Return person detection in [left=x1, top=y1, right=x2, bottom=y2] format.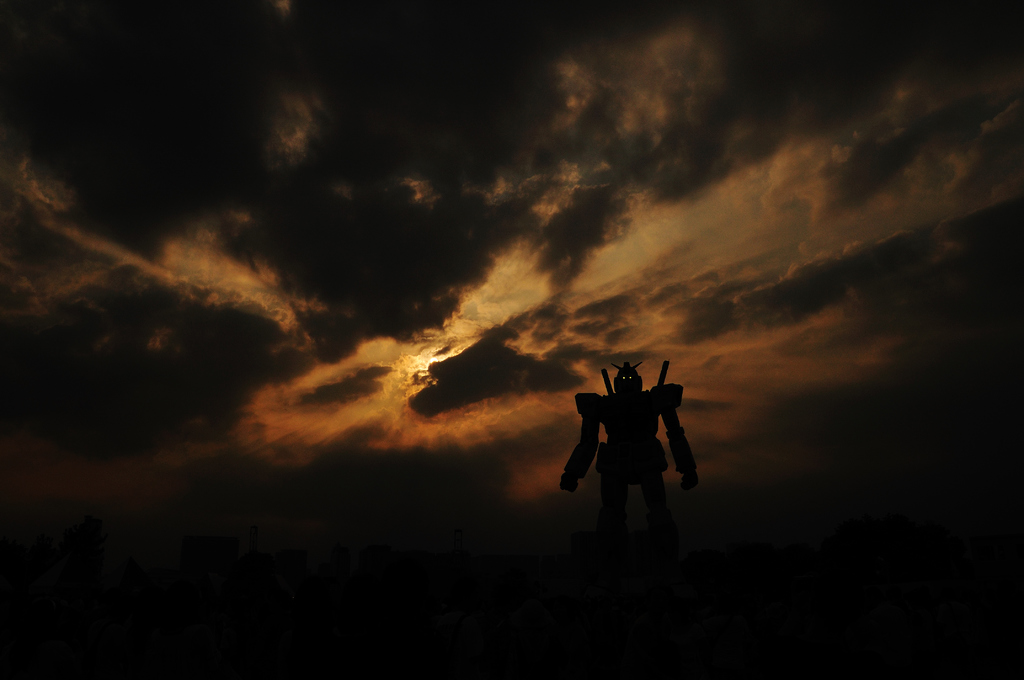
[left=582, top=334, right=700, bottom=547].
